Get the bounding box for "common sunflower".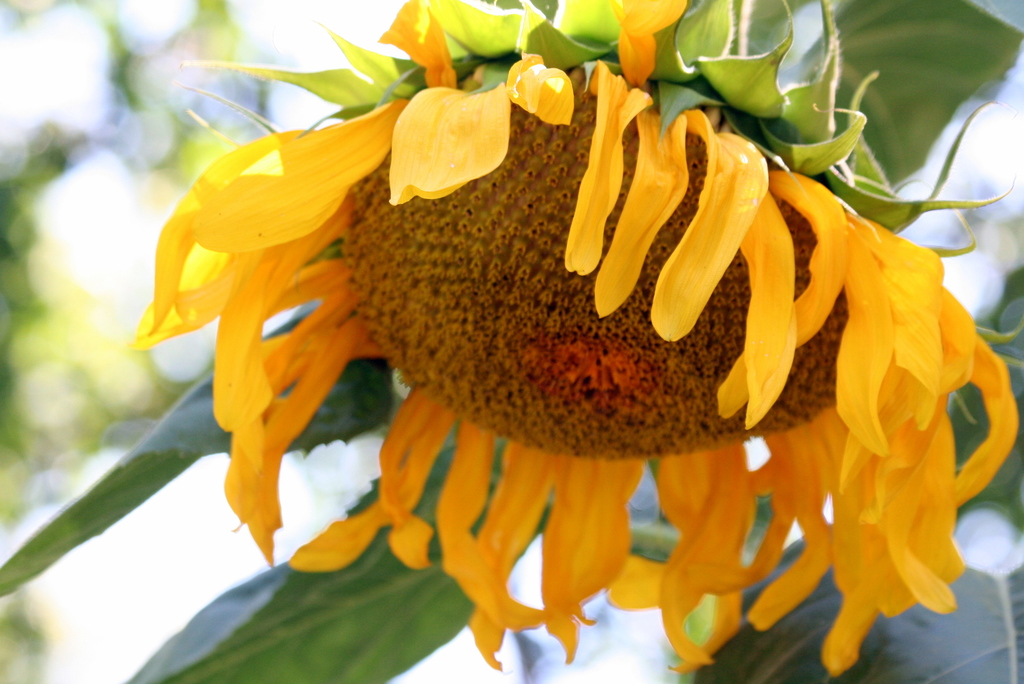
127 25 973 661.
